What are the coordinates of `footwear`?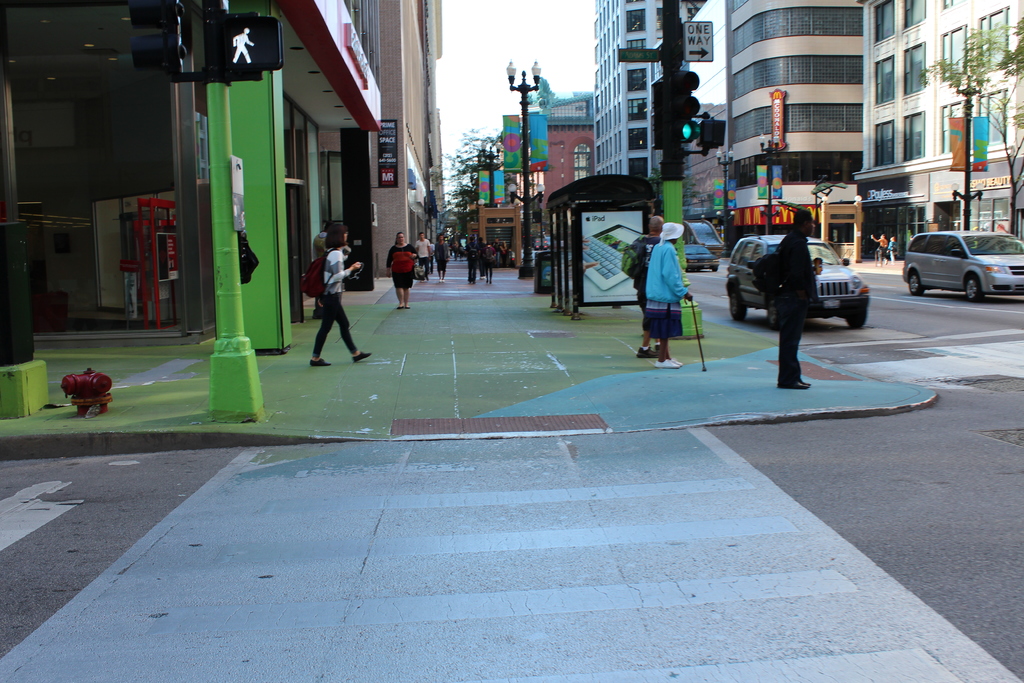
left=657, top=359, right=678, bottom=370.
